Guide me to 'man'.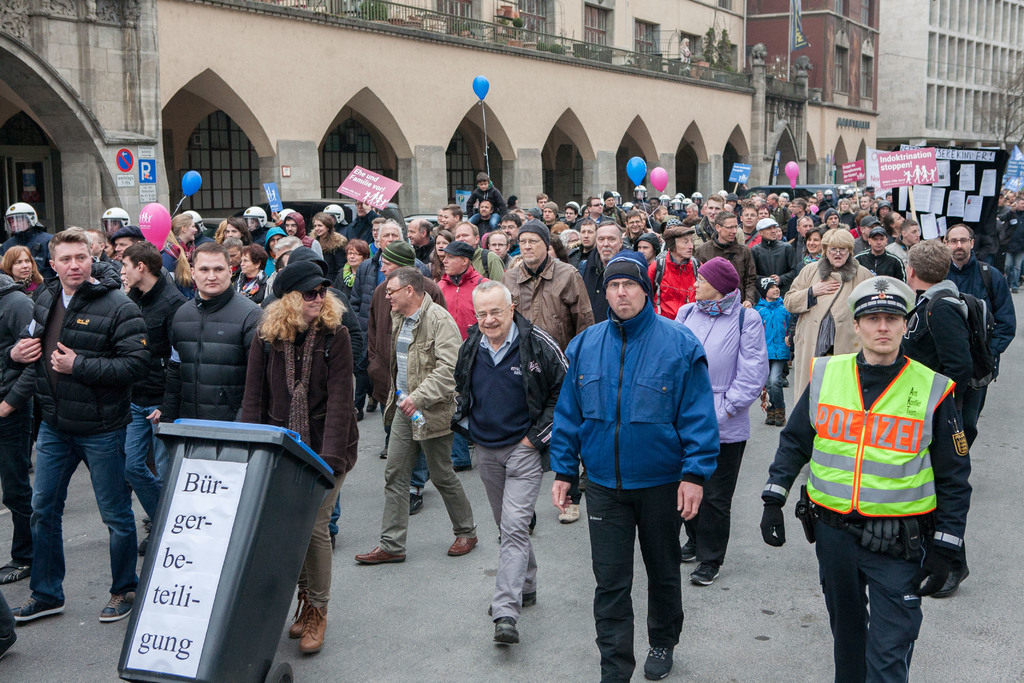
Guidance: bbox=(442, 206, 464, 229).
